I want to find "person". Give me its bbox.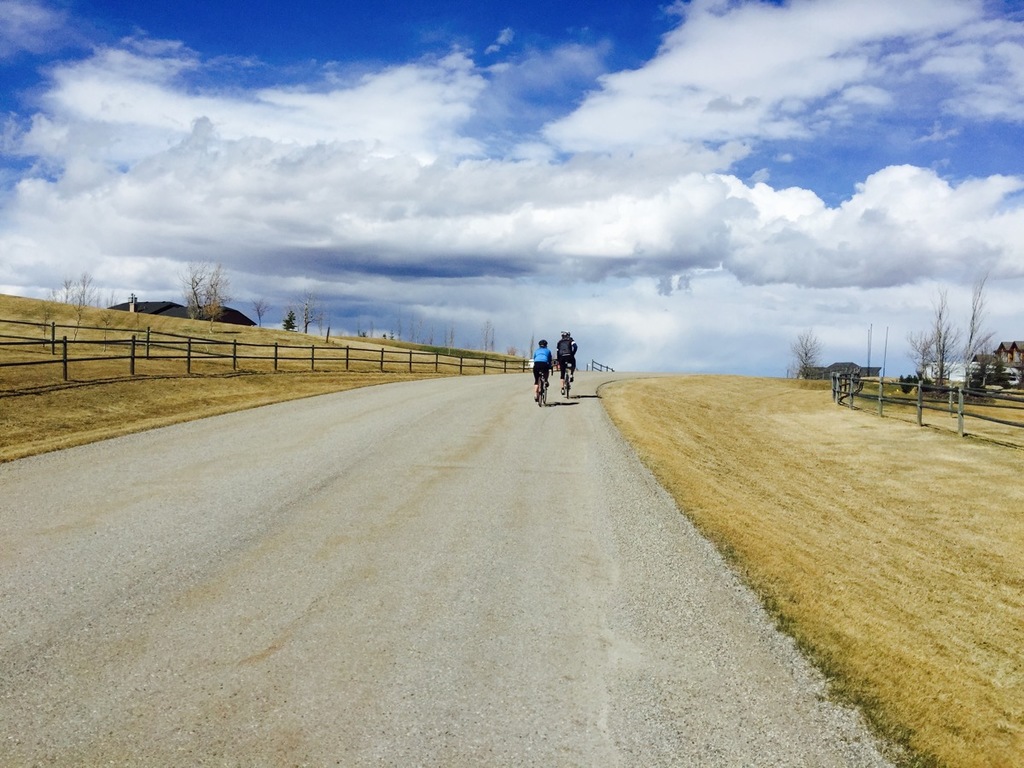
Rect(556, 330, 581, 381).
